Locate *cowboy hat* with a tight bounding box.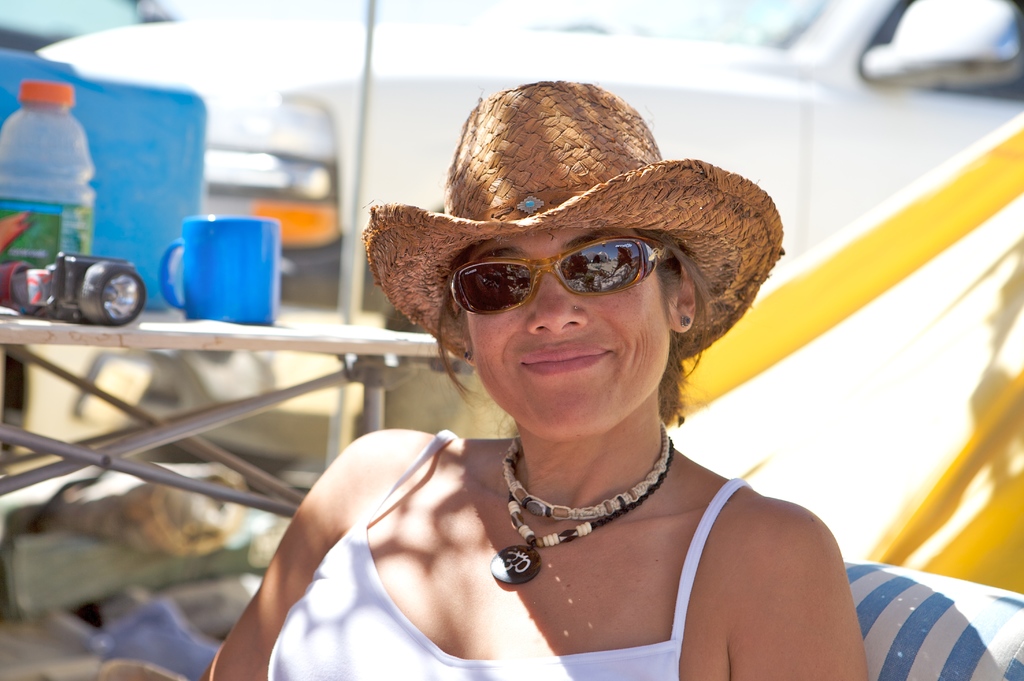
bbox(383, 90, 787, 380).
